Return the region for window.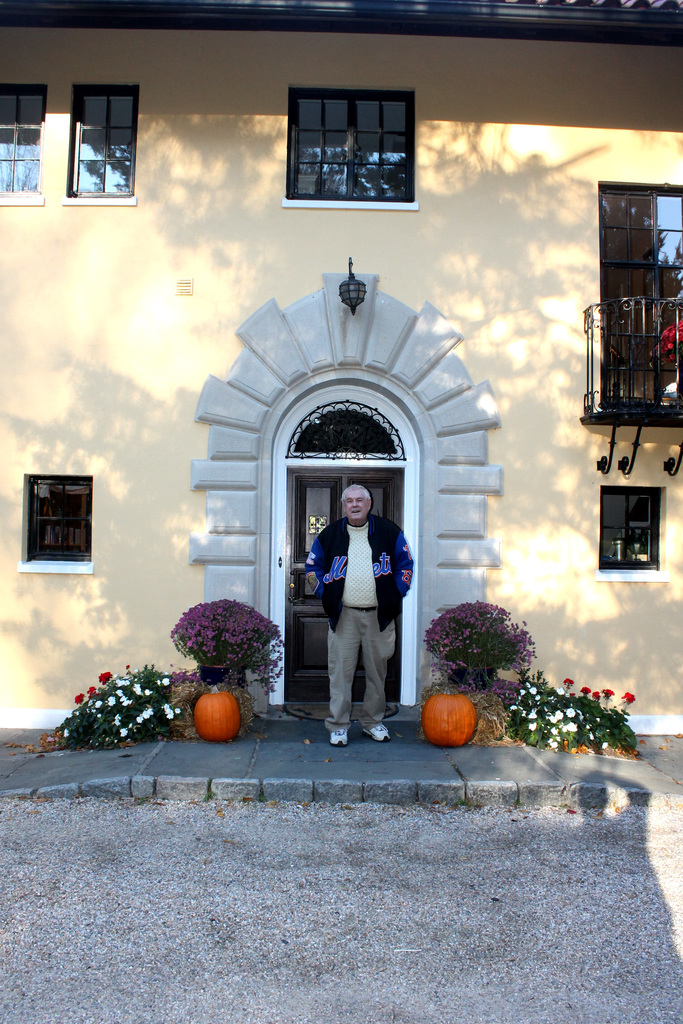
rect(65, 82, 138, 204).
